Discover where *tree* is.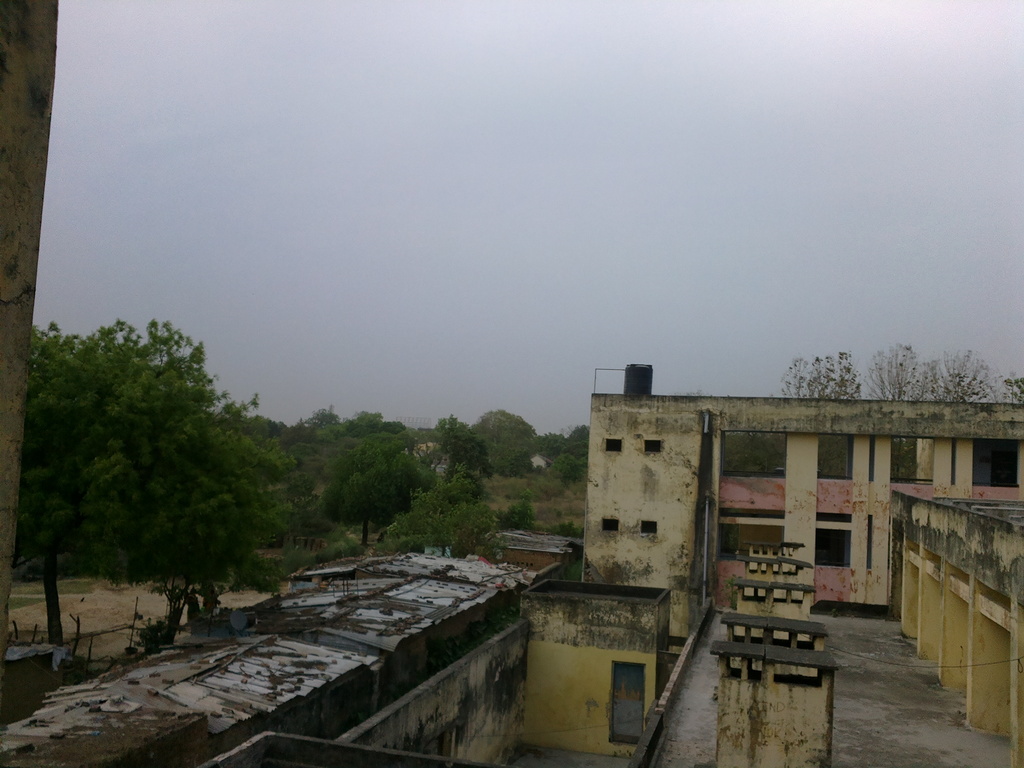
Discovered at 861:346:1022:404.
